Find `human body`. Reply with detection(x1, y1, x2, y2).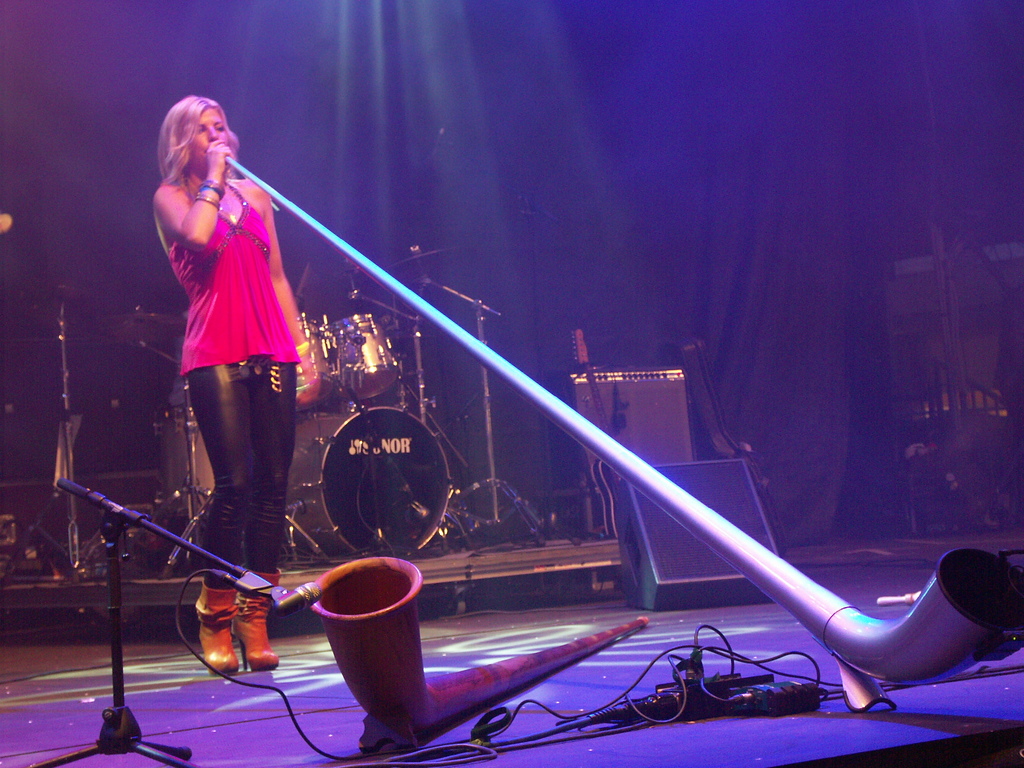
detection(154, 79, 310, 611).
